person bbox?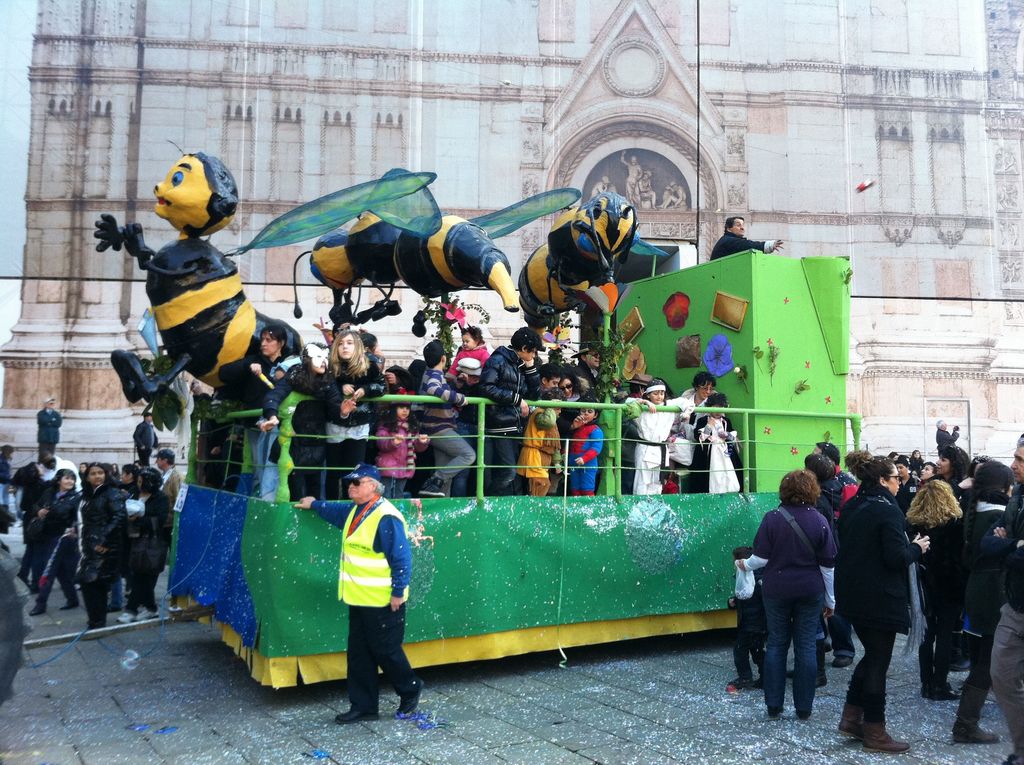
326/330/388/497
